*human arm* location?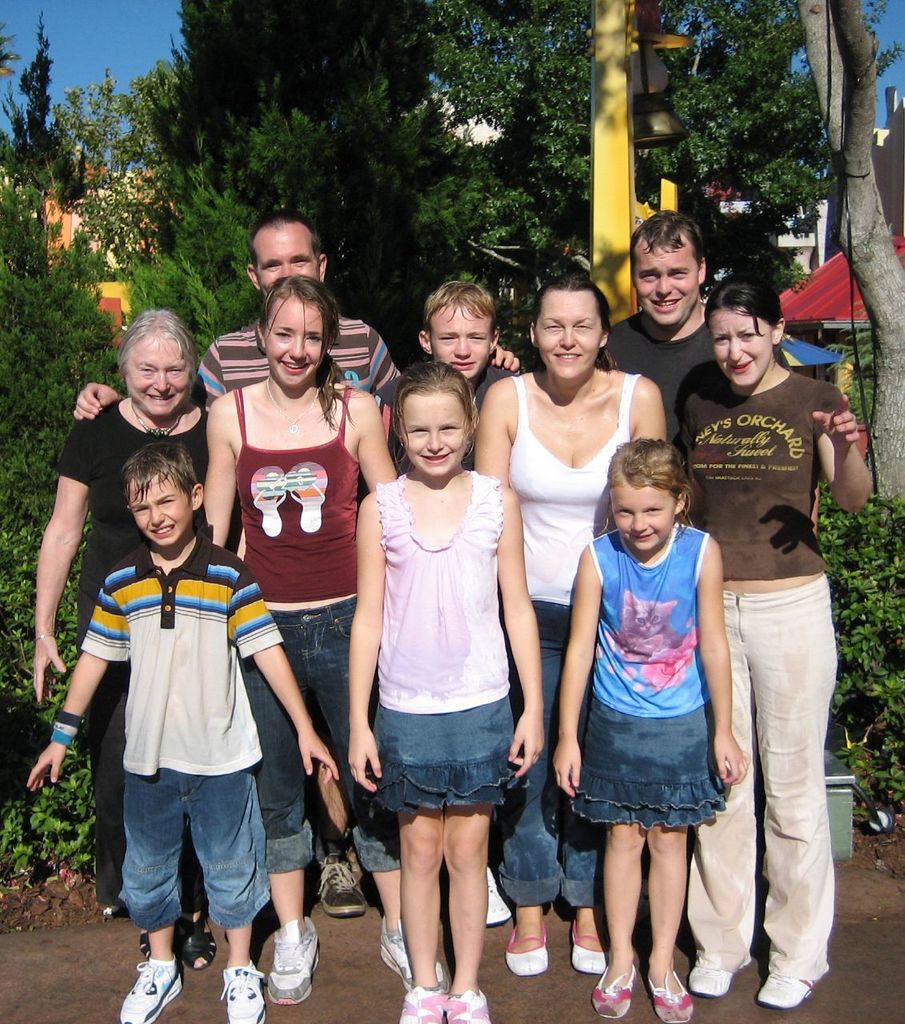
<region>554, 545, 602, 800</region>
